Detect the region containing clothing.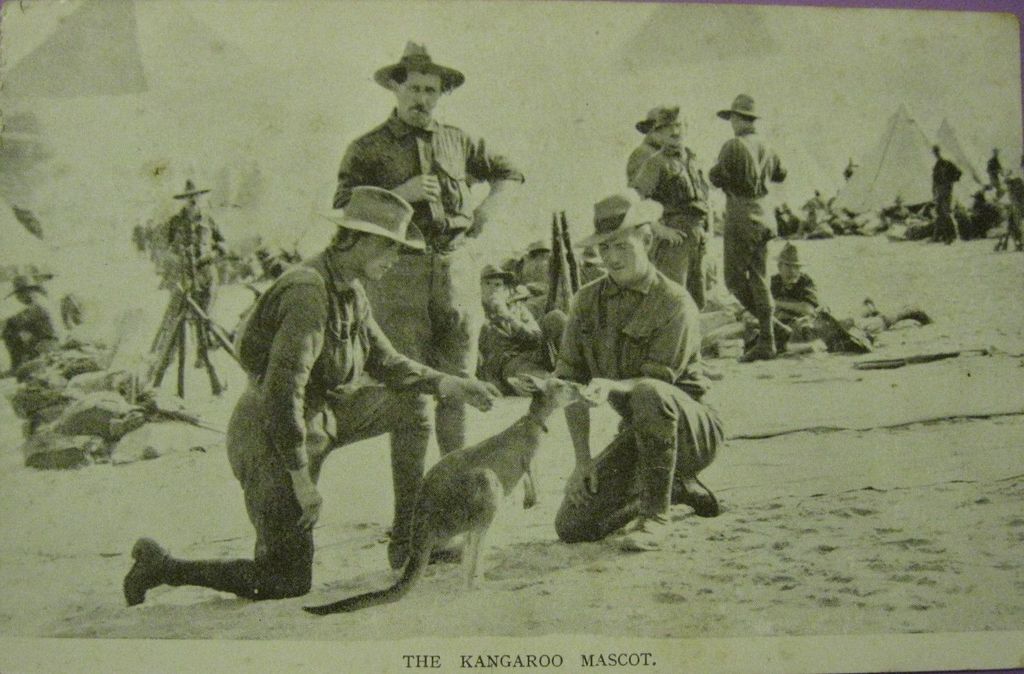
x1=478, y1=293, x2=556, y2=388.
